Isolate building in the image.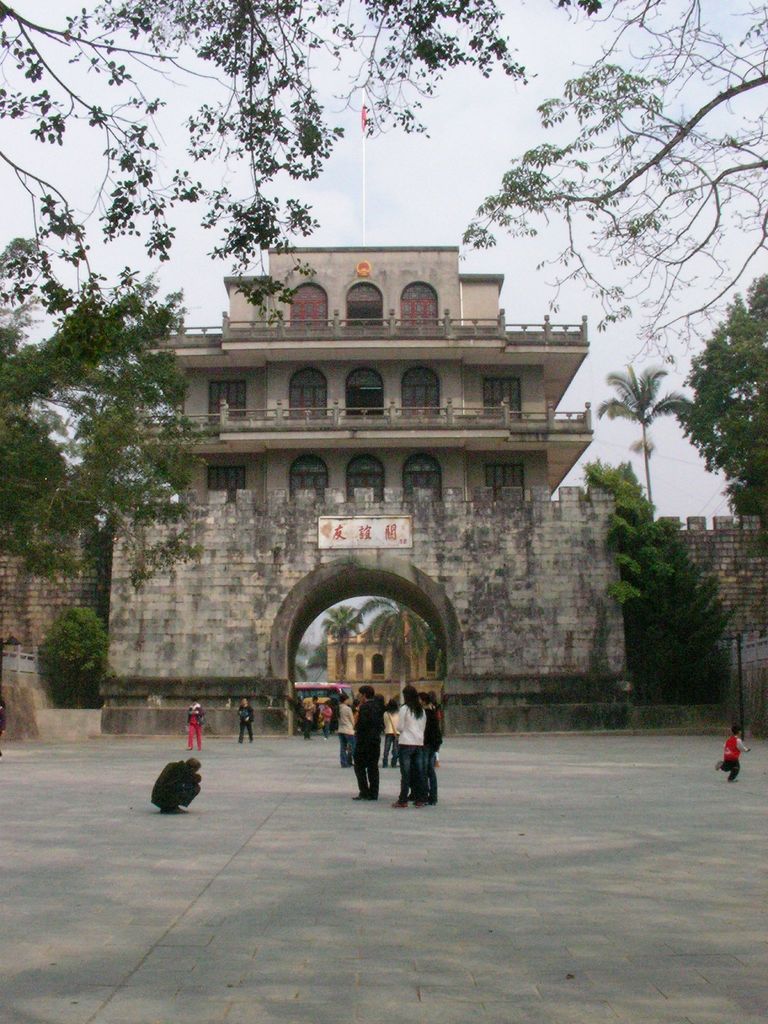
Isolated region: box(320, 605, 444, 682).
